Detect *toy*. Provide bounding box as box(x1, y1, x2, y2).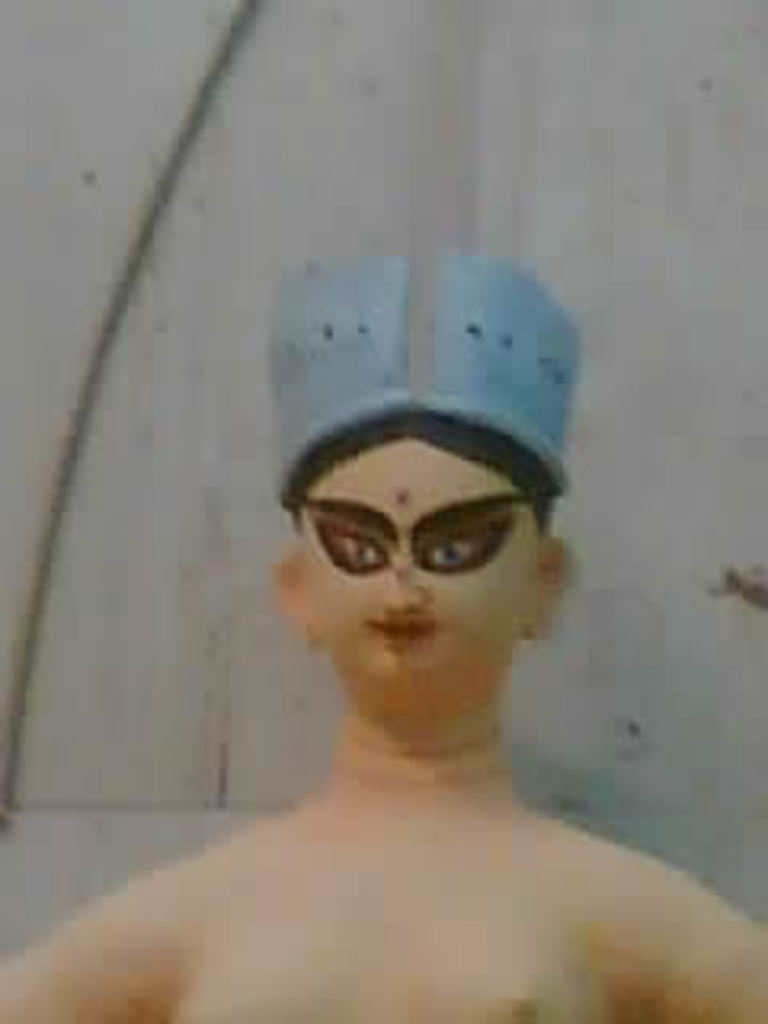
box(0, 243, 765, 1021).
